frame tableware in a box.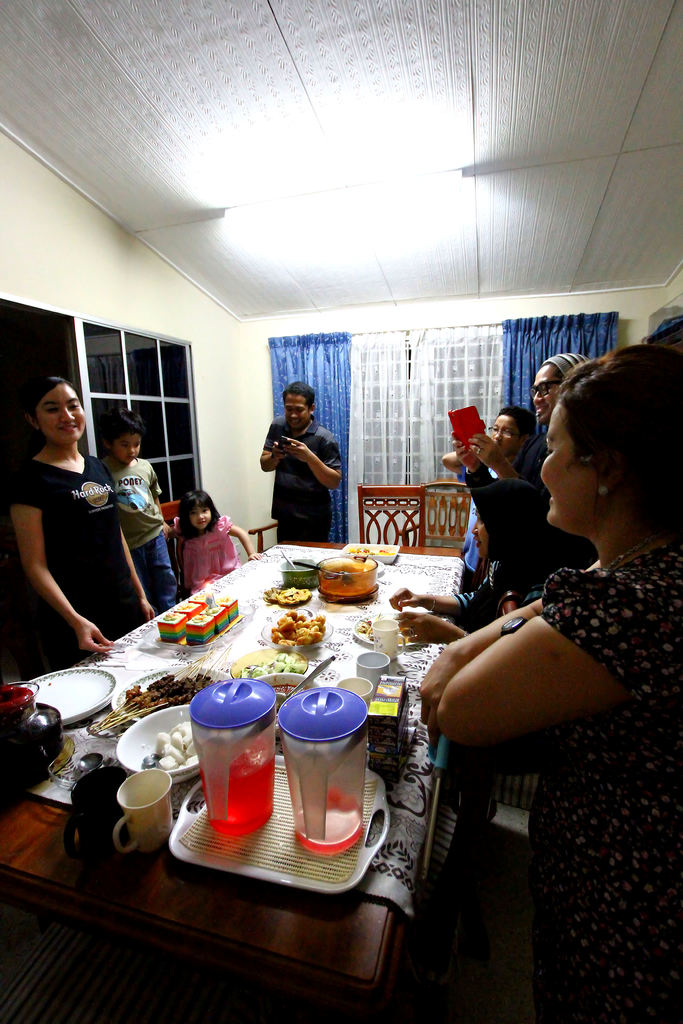
[left=103, top=774, right=174, bottom=855].
